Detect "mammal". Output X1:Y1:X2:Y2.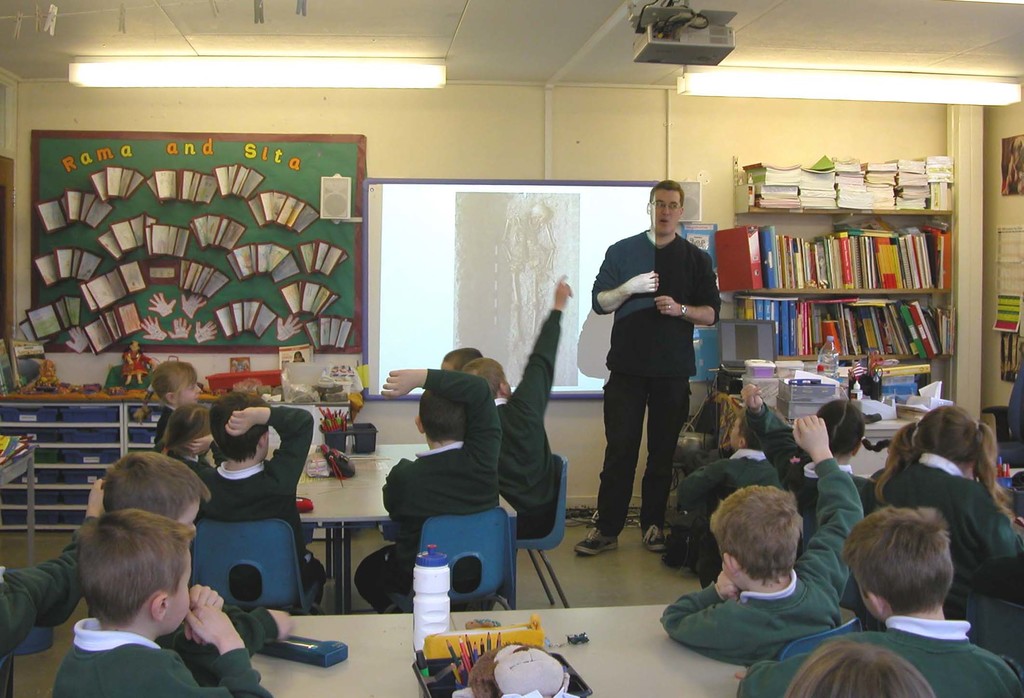
97:451:291:679.
